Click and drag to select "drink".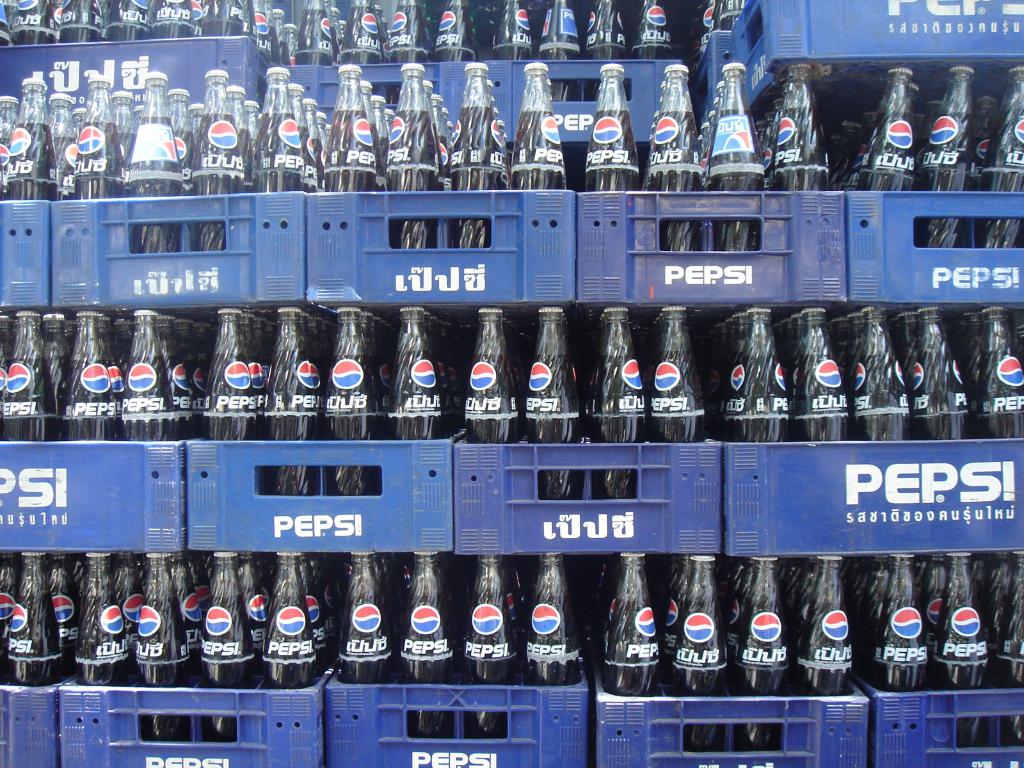
Selection: l=102, t=0, r=147, b=40.
